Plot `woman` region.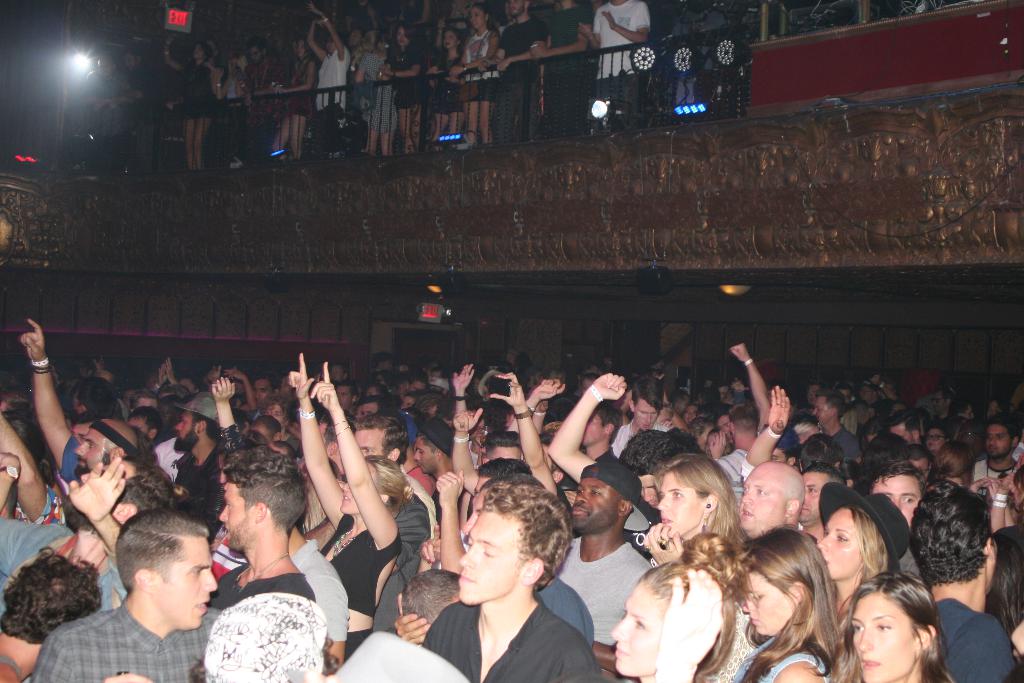
Plotted at crop(816, 491, 896, 626).
